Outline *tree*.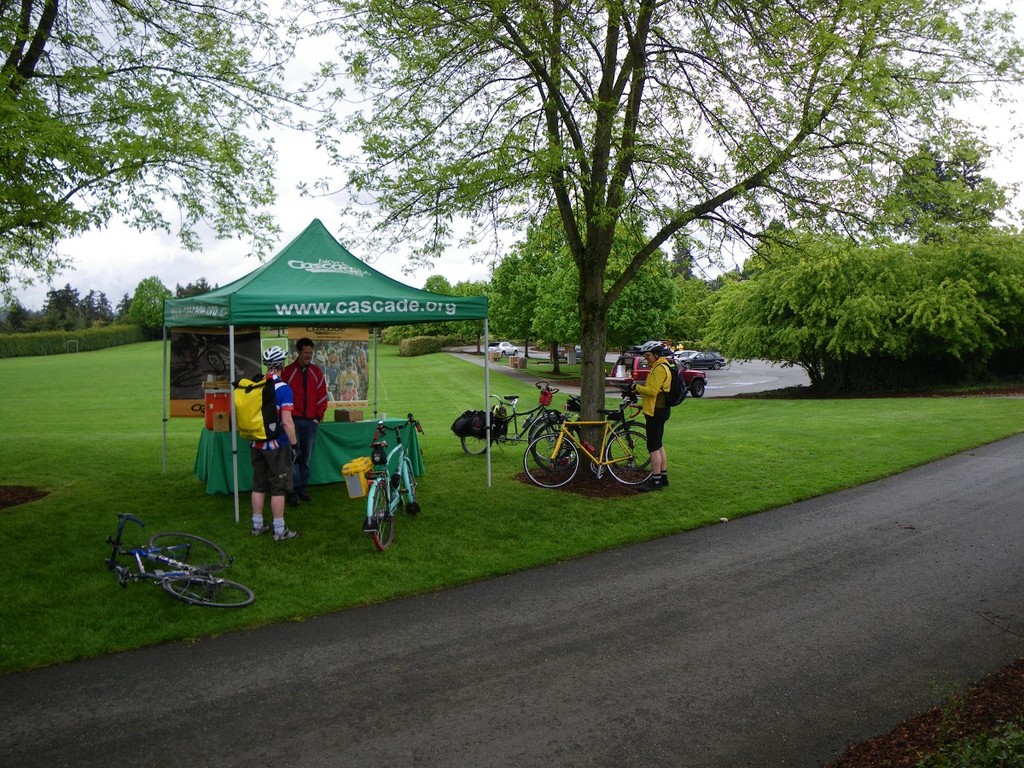
Outline: (681,198,1023,393).
